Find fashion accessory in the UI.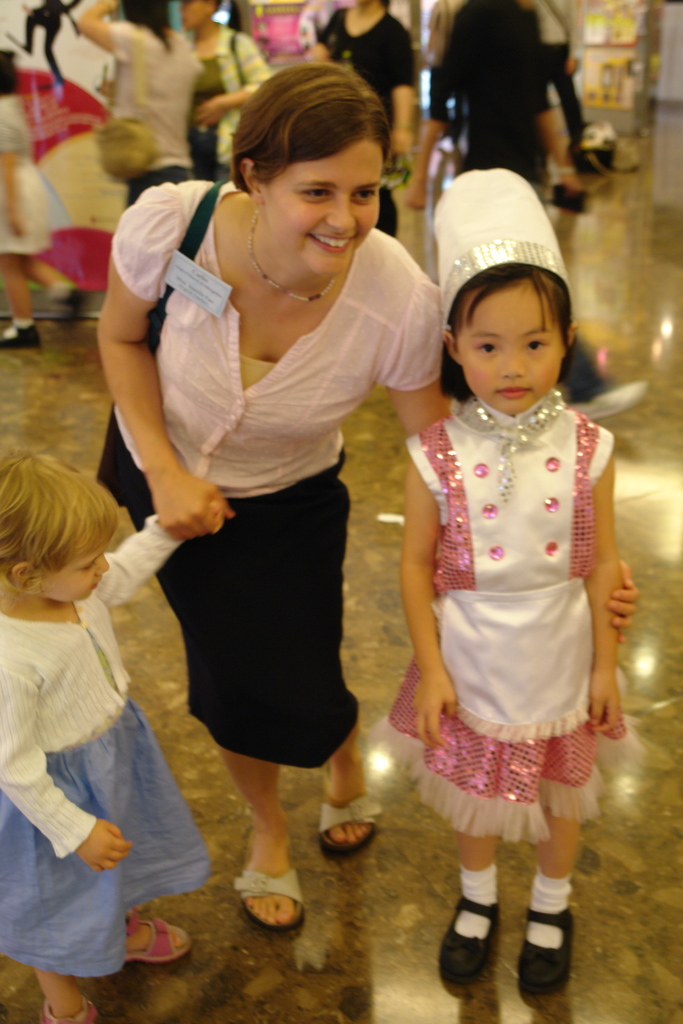
UI element at detection(144, 177, 230, 352).
